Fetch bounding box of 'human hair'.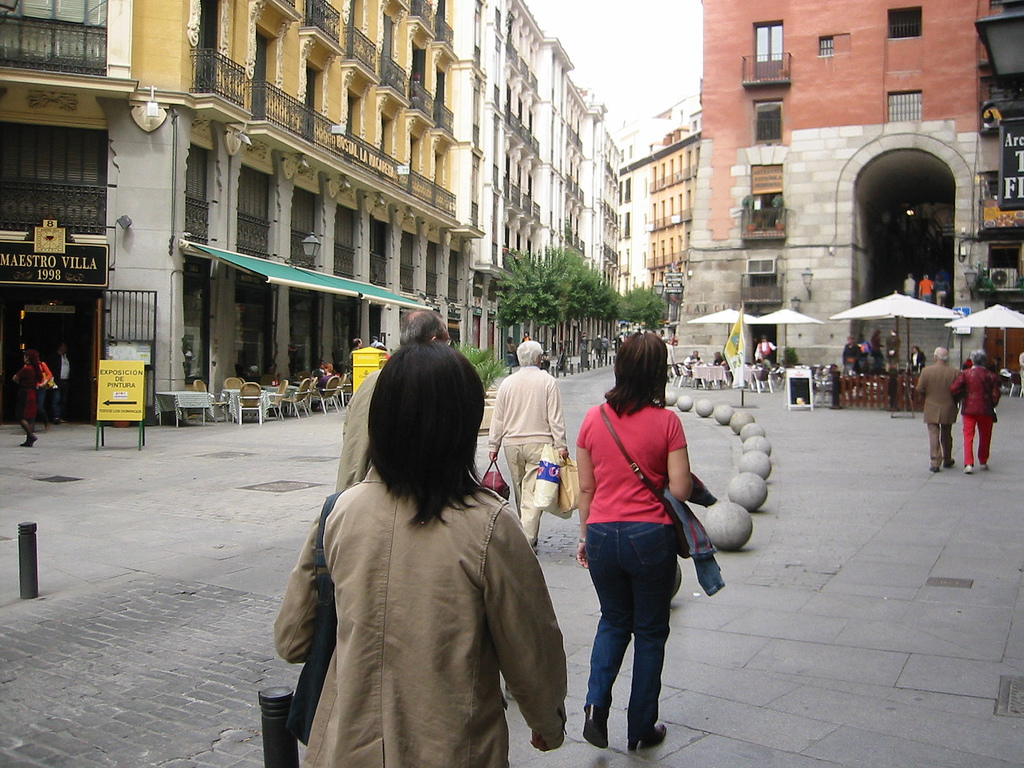
Bbox: Rect(601, 334, 671, 416).
